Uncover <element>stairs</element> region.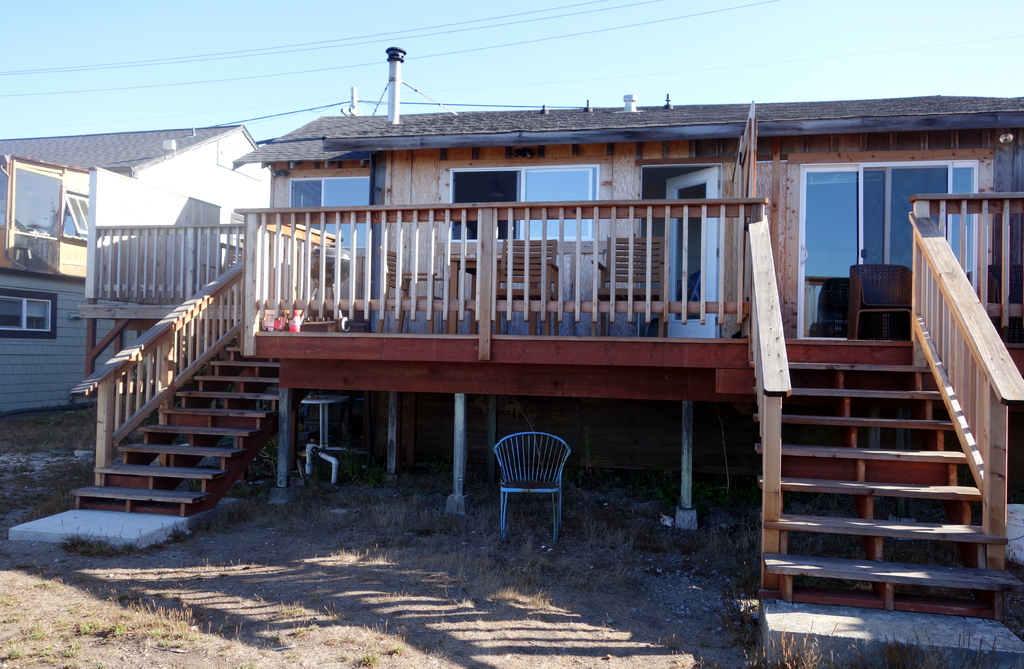
Uncovered: (x1=740, y1=336, x2=1023, y2=668).
